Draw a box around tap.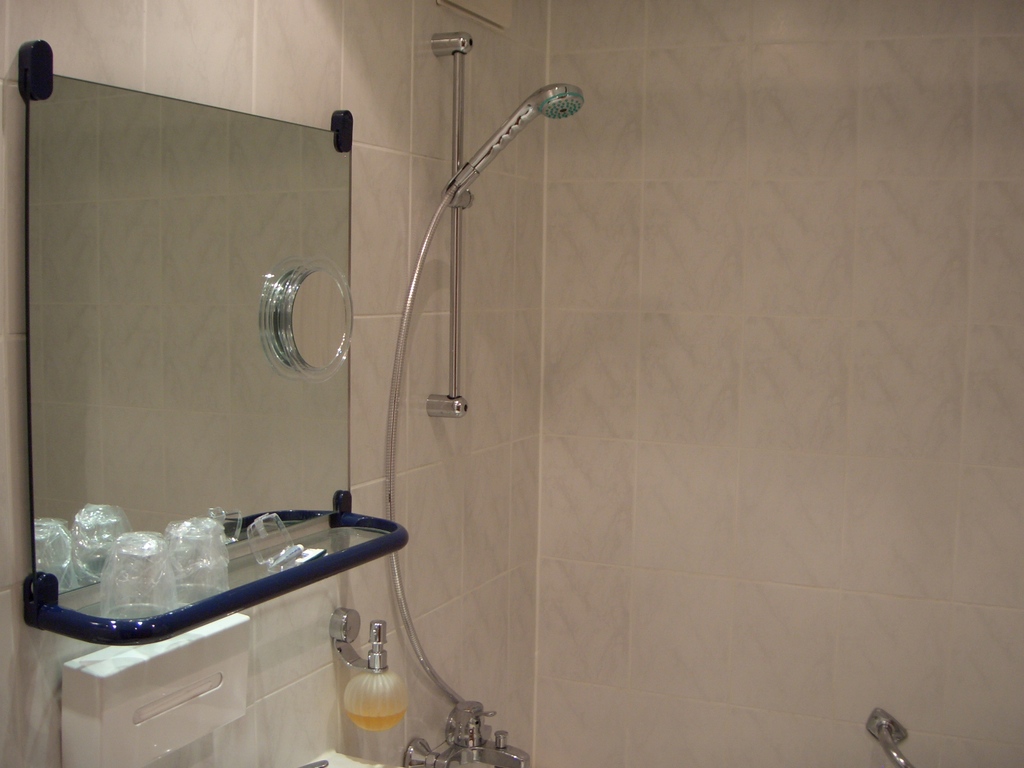
crop(455, 726, 529, 764).
